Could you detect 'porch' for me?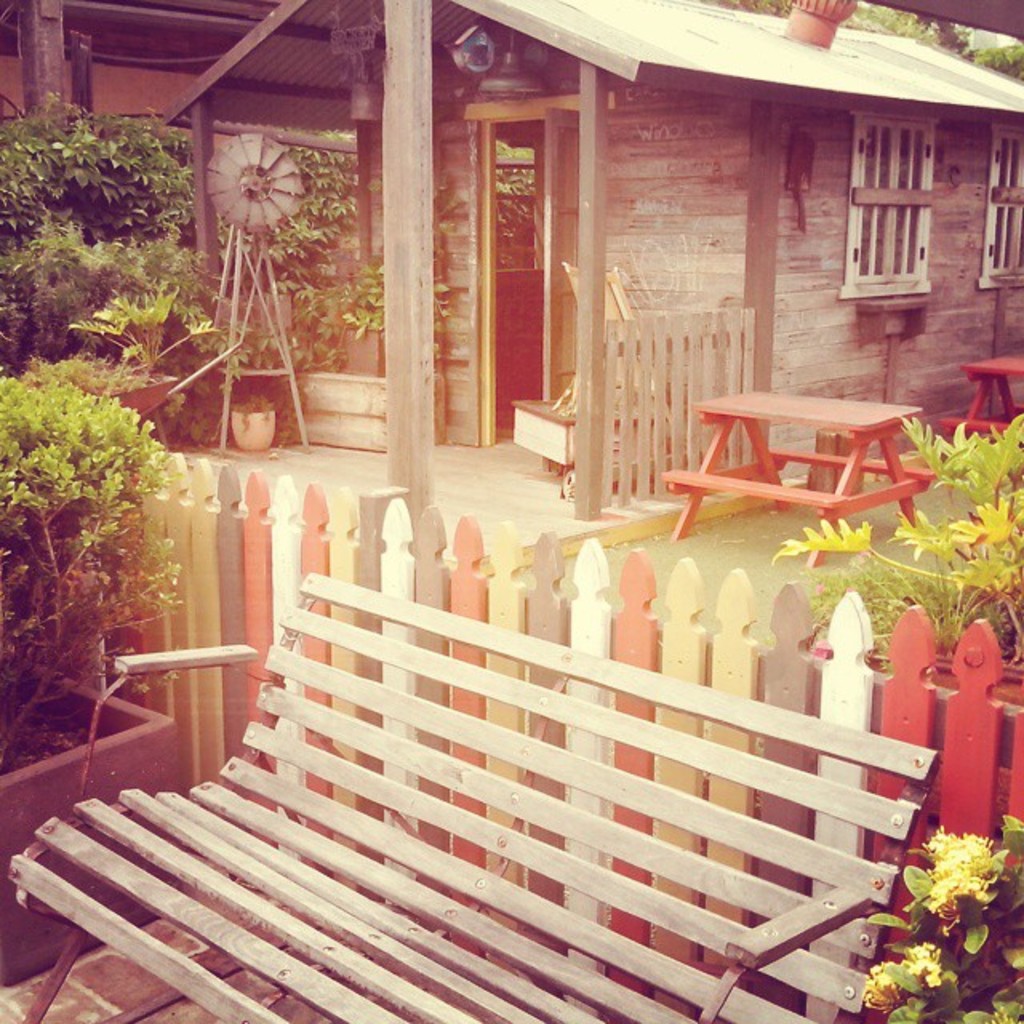
Detection result: {"x1": 133, "y1": 301, "x2": 762, "y2": 568}.
